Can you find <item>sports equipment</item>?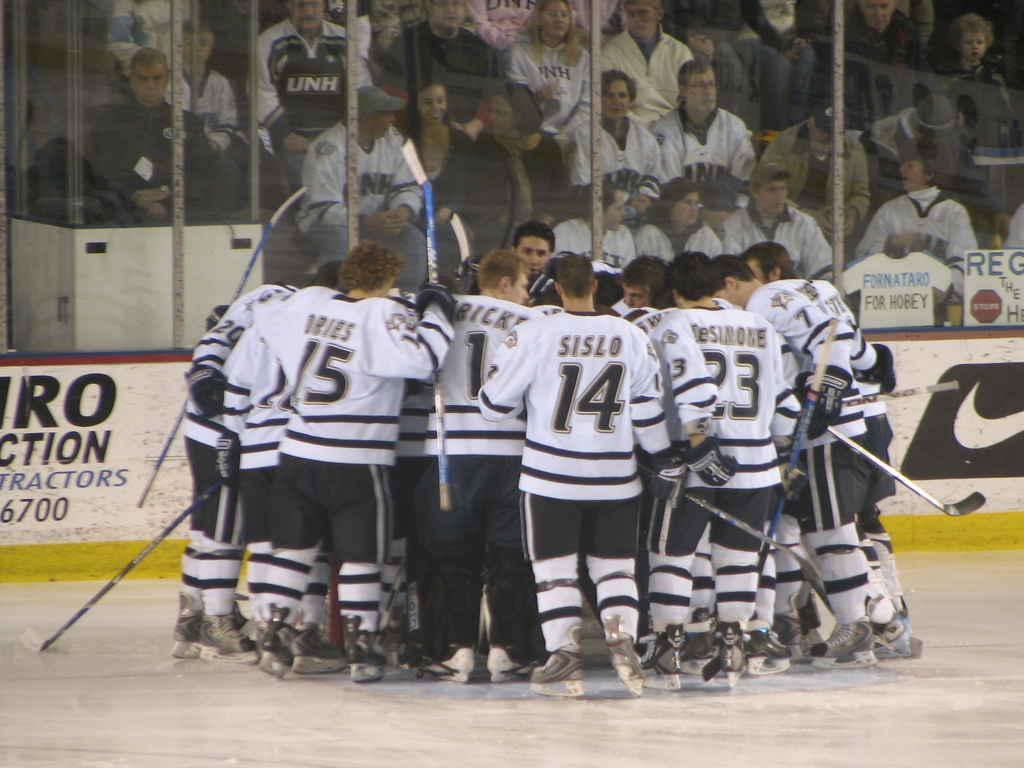
Yes, bounding box: (762, 318, 840, 575).
